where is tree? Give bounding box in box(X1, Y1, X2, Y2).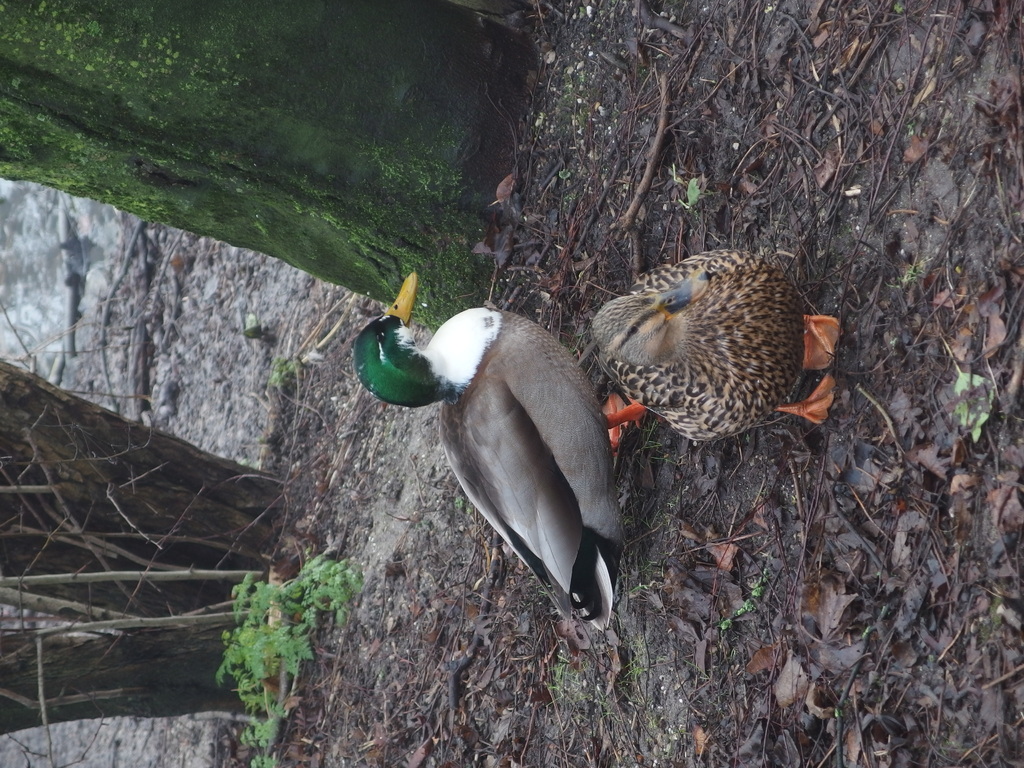
box(0, 344, 309, 767).
